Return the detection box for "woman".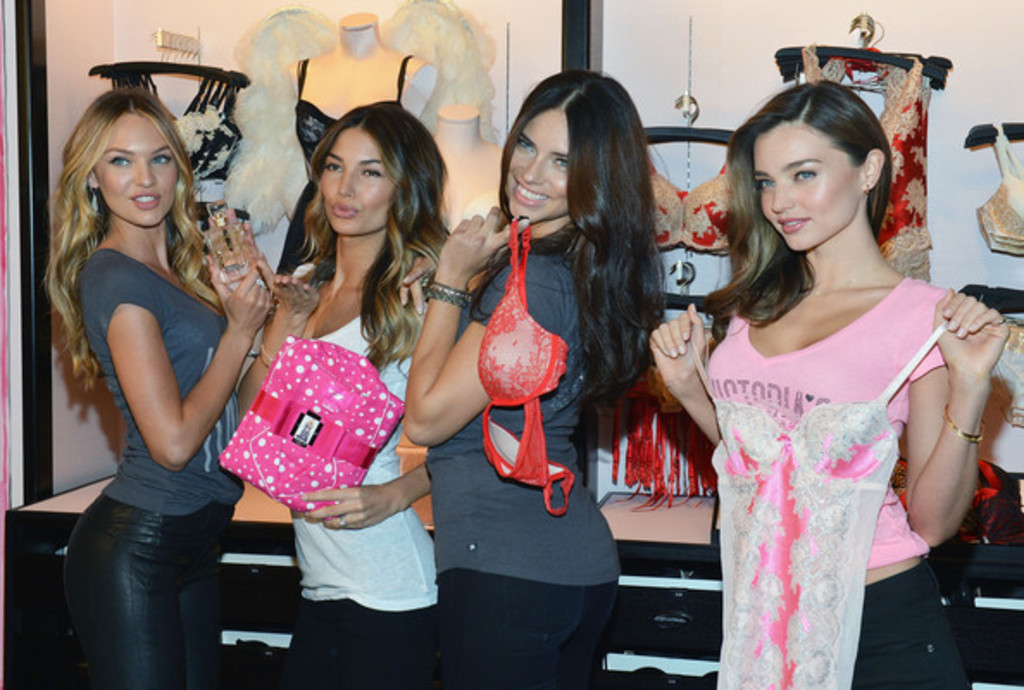
[396, 66, 662, 688].
